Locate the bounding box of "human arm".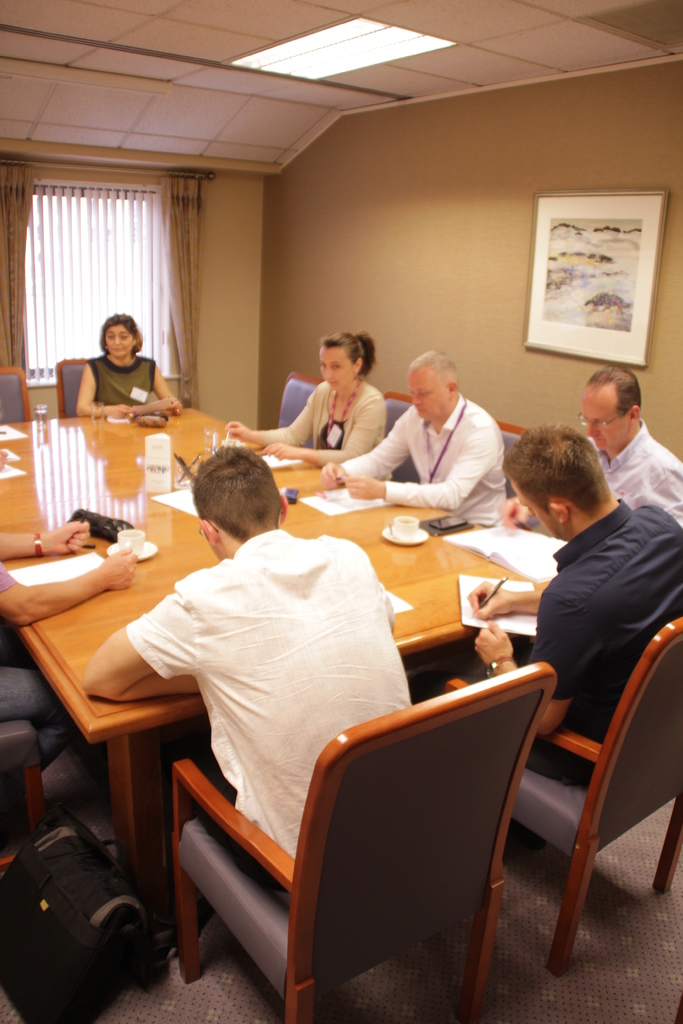
Bounding box: l=0, t=513, r=99, b=559.
